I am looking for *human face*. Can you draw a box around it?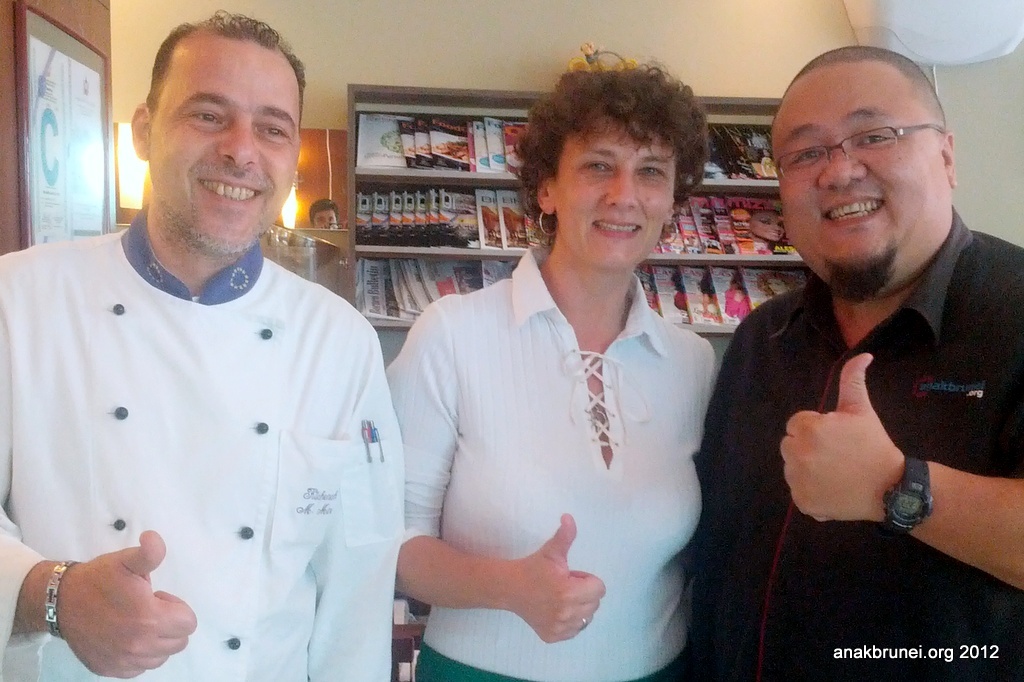
Sure, the bounding box is x1=771, y1=79, x2=938, y2=277.
